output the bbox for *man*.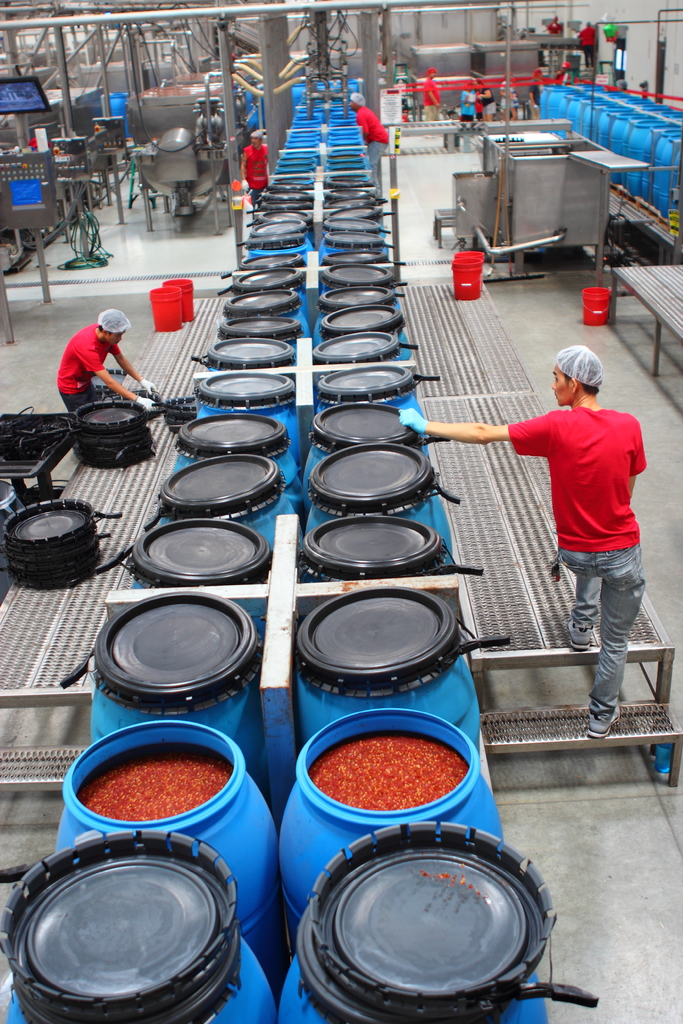
detection(423, 65, 442, 120).
